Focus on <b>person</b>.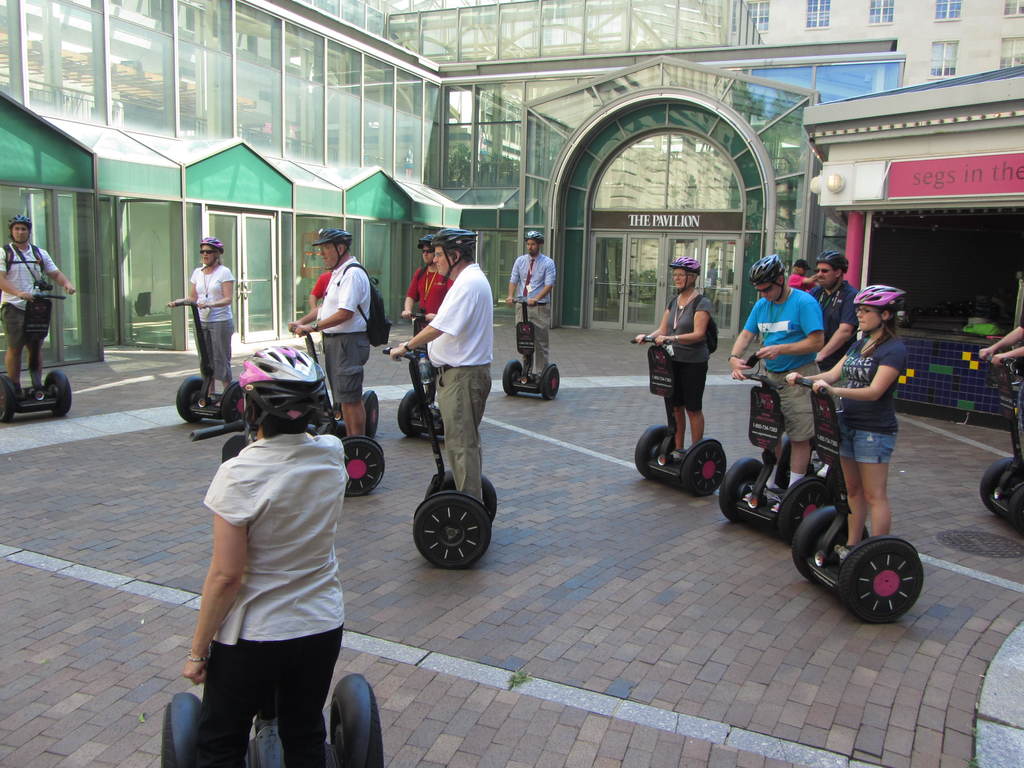
Focused at x1=0, y1=214, x2=74, y2=399.
